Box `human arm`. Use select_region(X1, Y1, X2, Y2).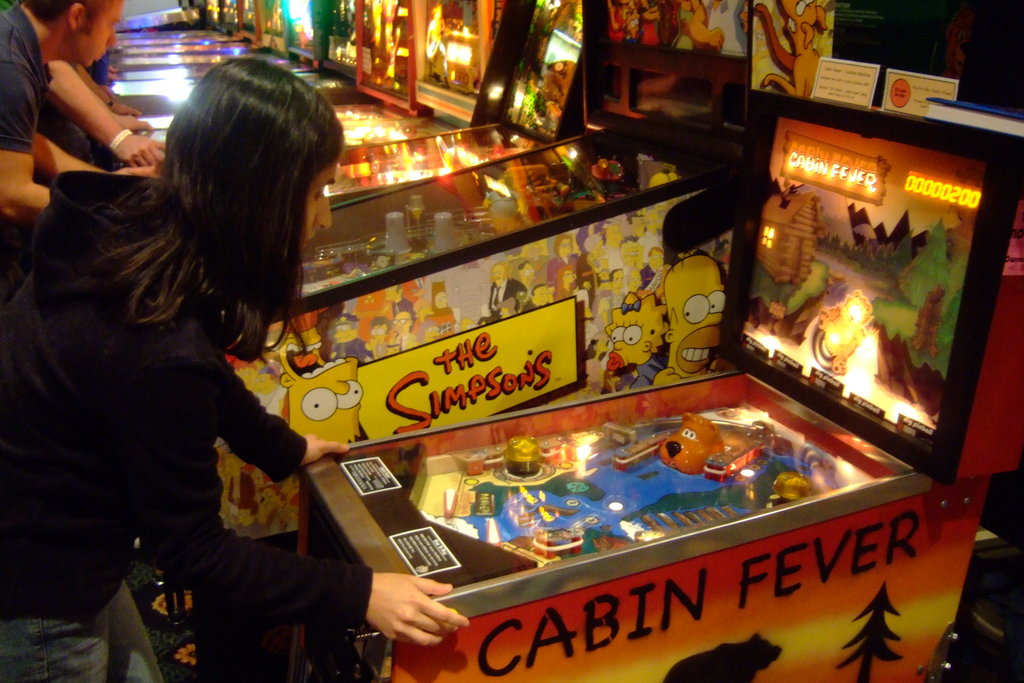
select_region(35, 124, 158, 184).
